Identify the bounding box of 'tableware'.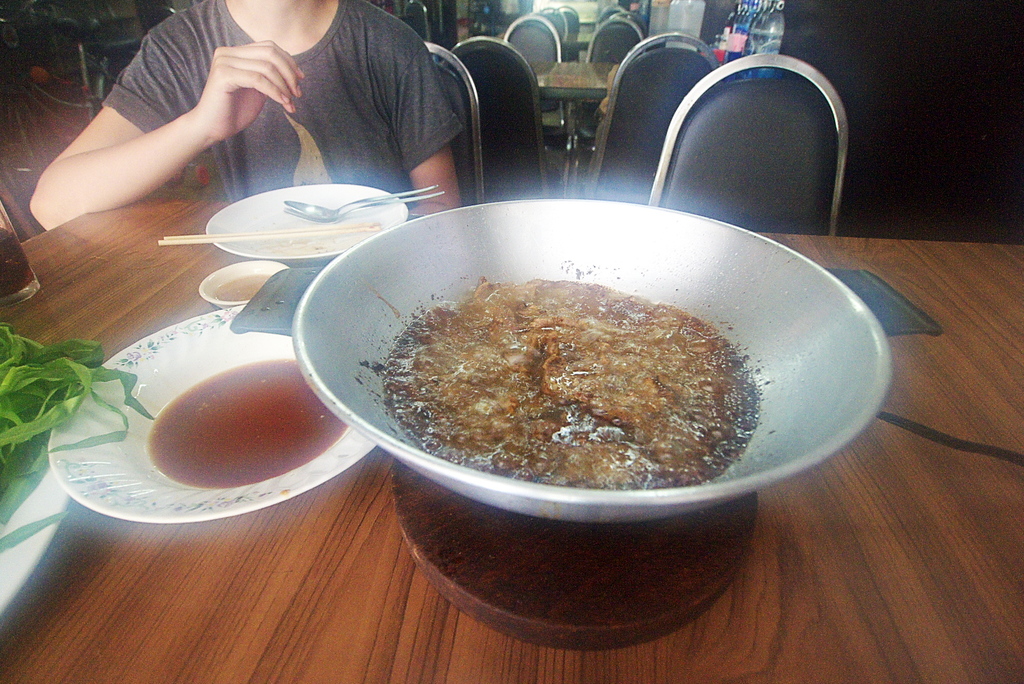
x1=198, y1=262, x2=294, y2=305.
